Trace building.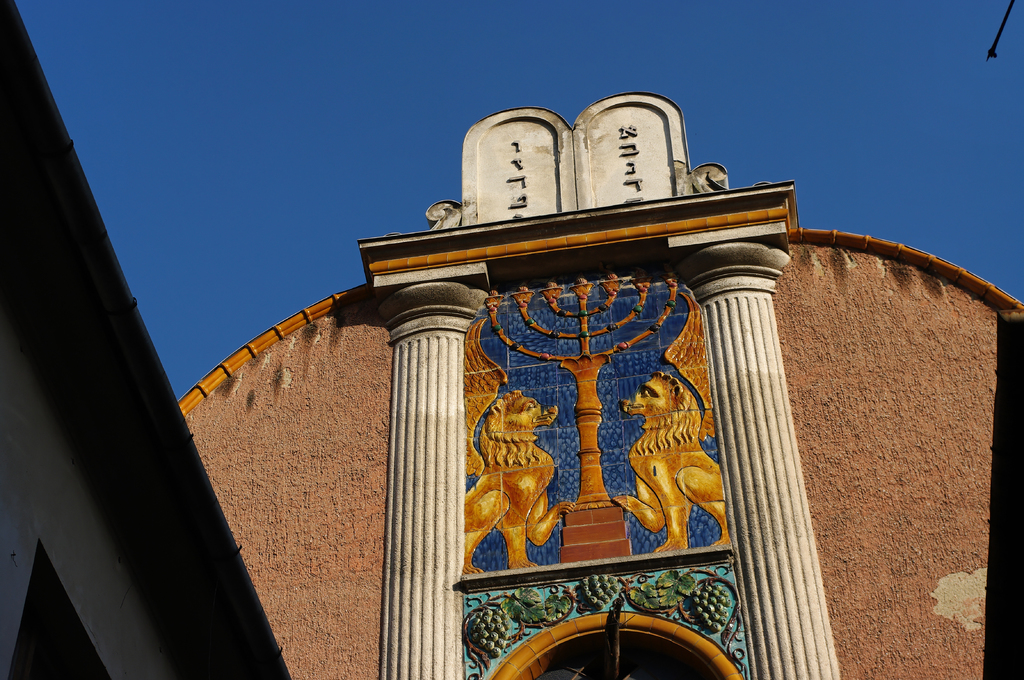
Traced to bbox=(0, 0, 1023, 679).
